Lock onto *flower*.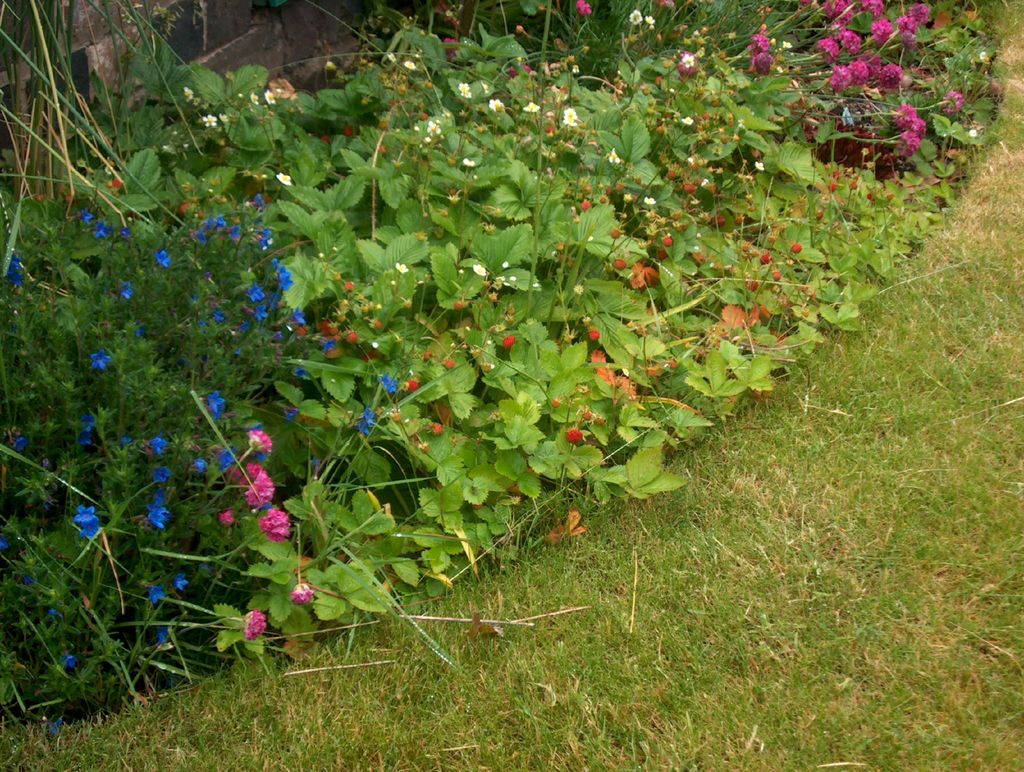
Locked: bbox=(276, 173, 291, 183).
